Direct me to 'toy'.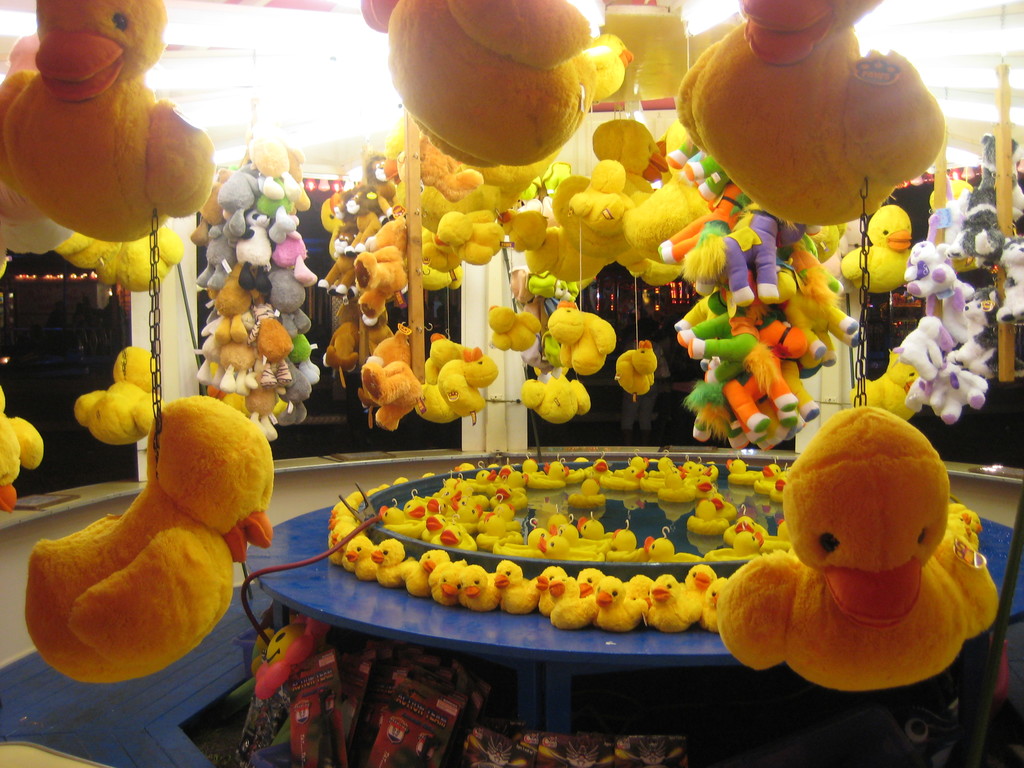
Direction: region(572, 563, 607, 595).
